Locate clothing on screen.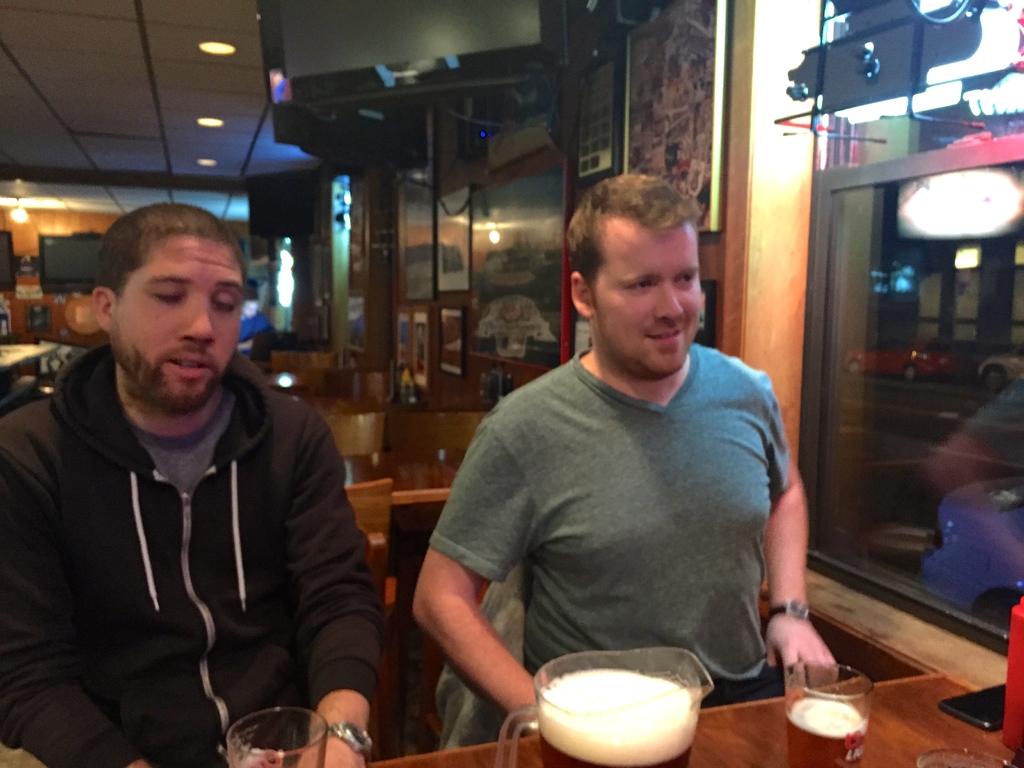
On screen at locate(425, 294, 827, 709).
